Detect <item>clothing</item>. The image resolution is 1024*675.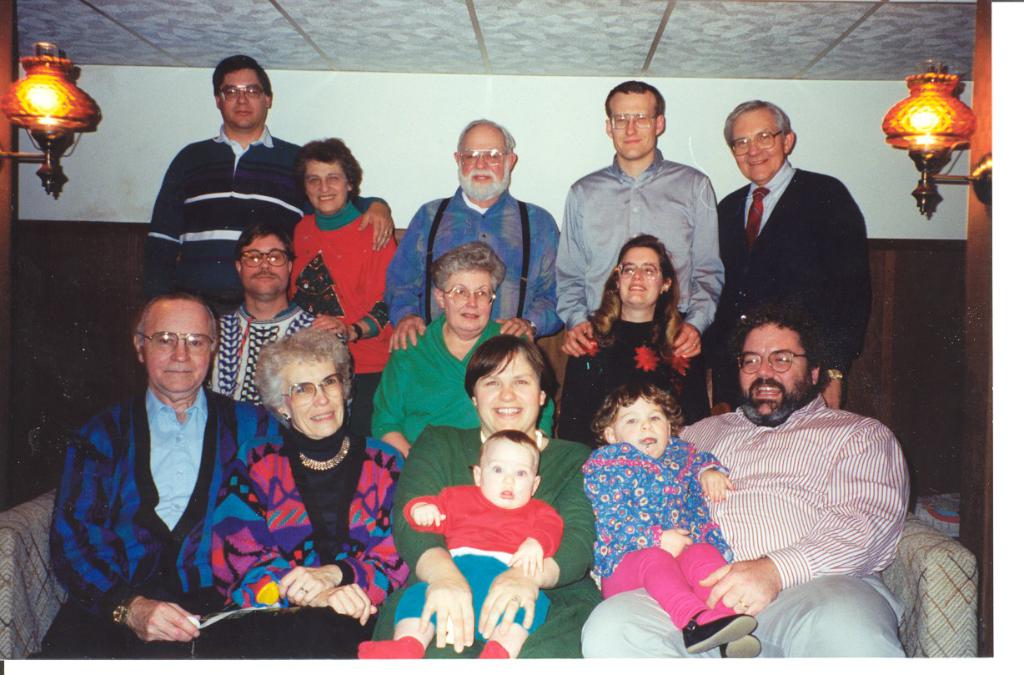
rect(404, 500, 562, 624).
